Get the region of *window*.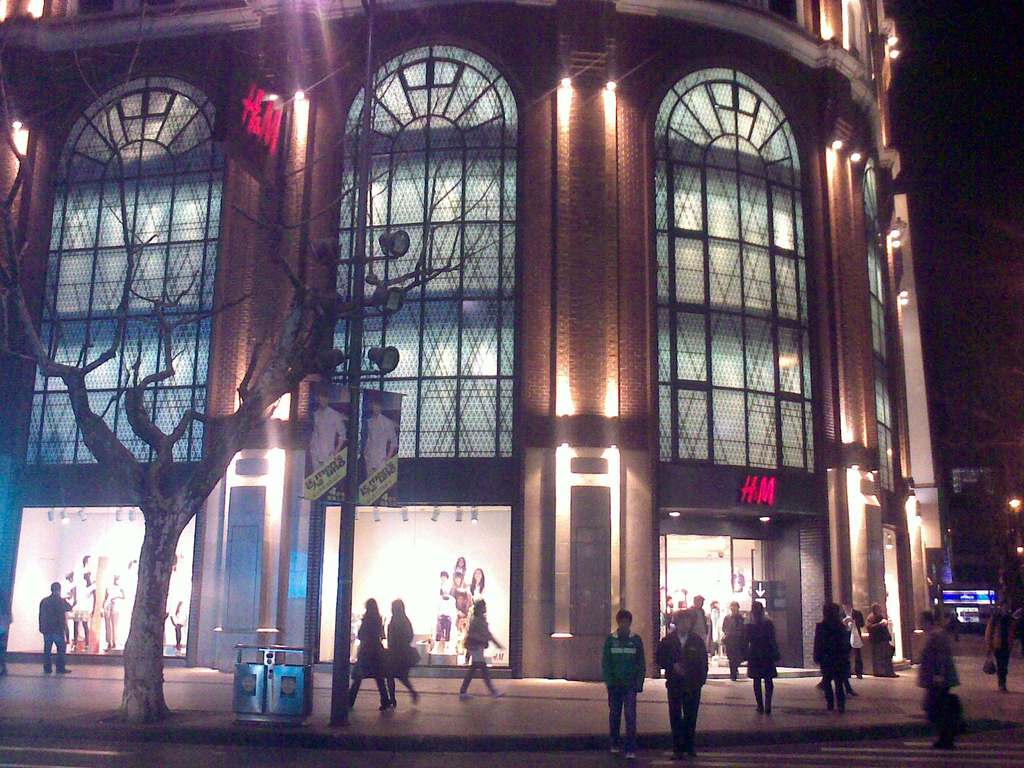
bbox=(657, 51, 825, 516).
